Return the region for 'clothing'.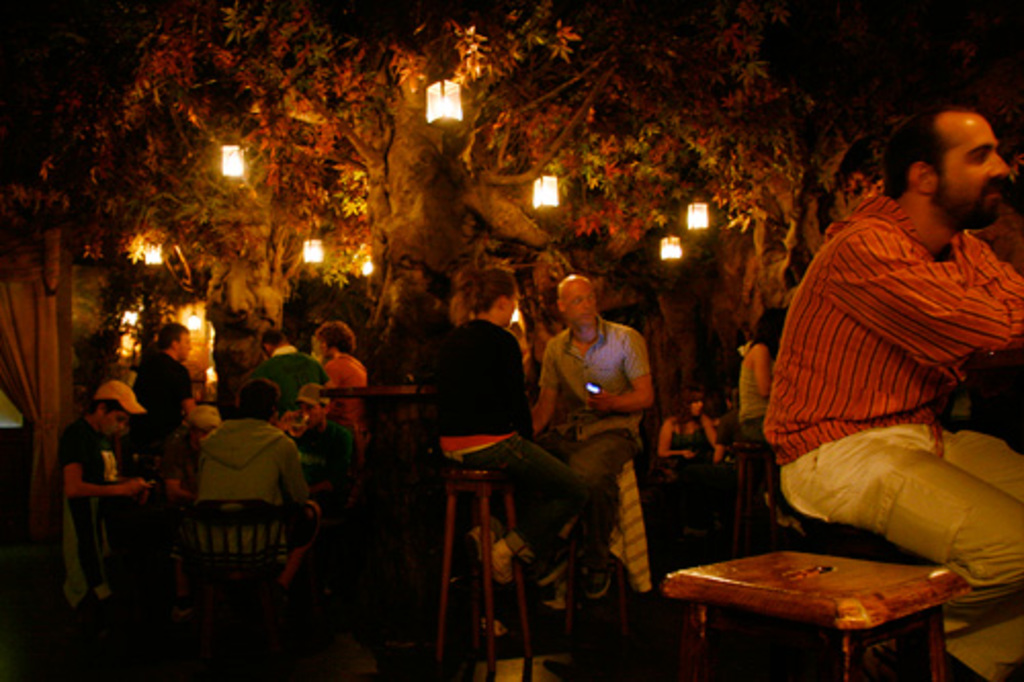
BBox(530, 311, 657, 565).
